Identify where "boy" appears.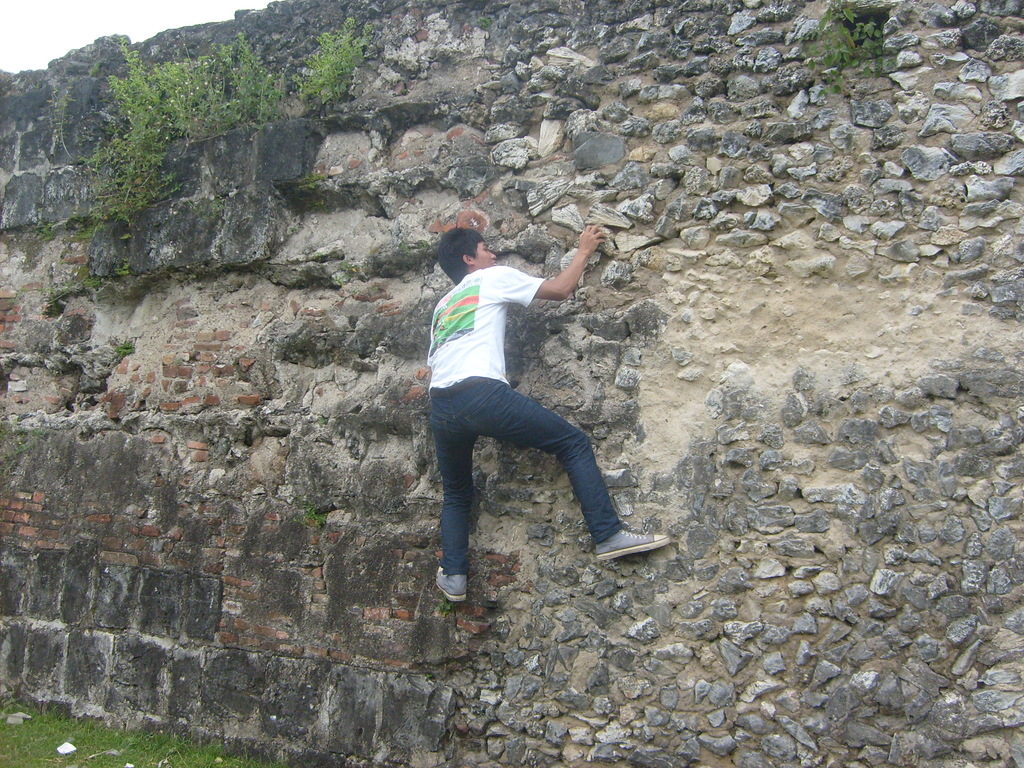
Appears at [376,245,712,600].
